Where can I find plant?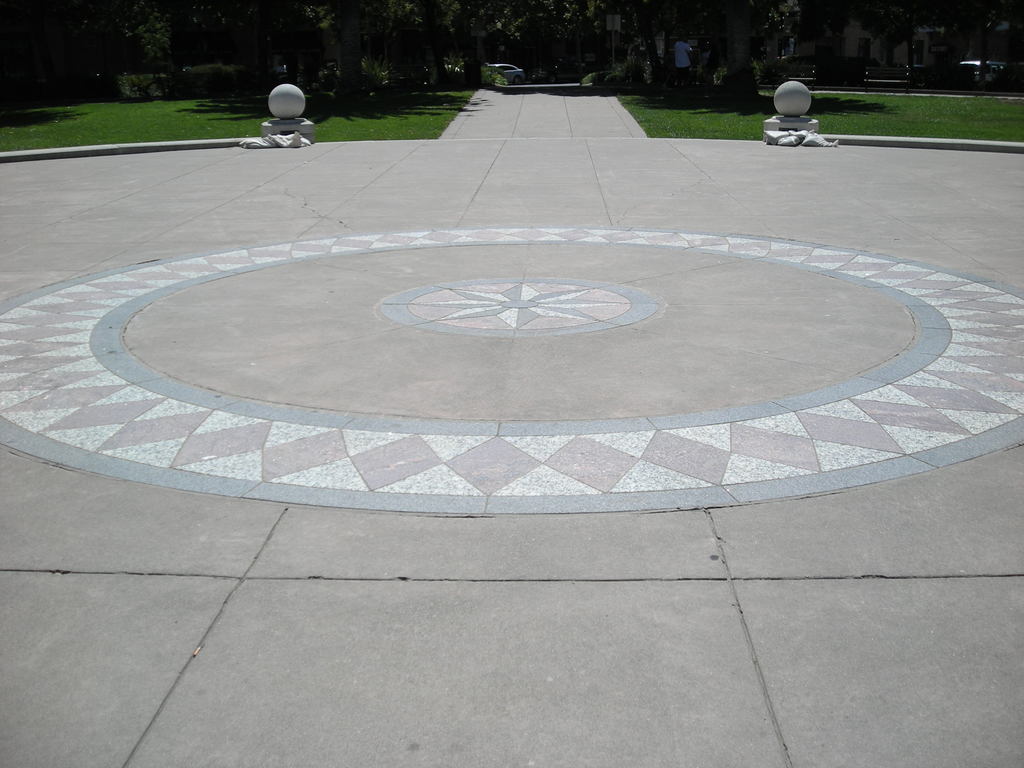
You can find it at x1=579 y1=65 x2=613 y2=84.
